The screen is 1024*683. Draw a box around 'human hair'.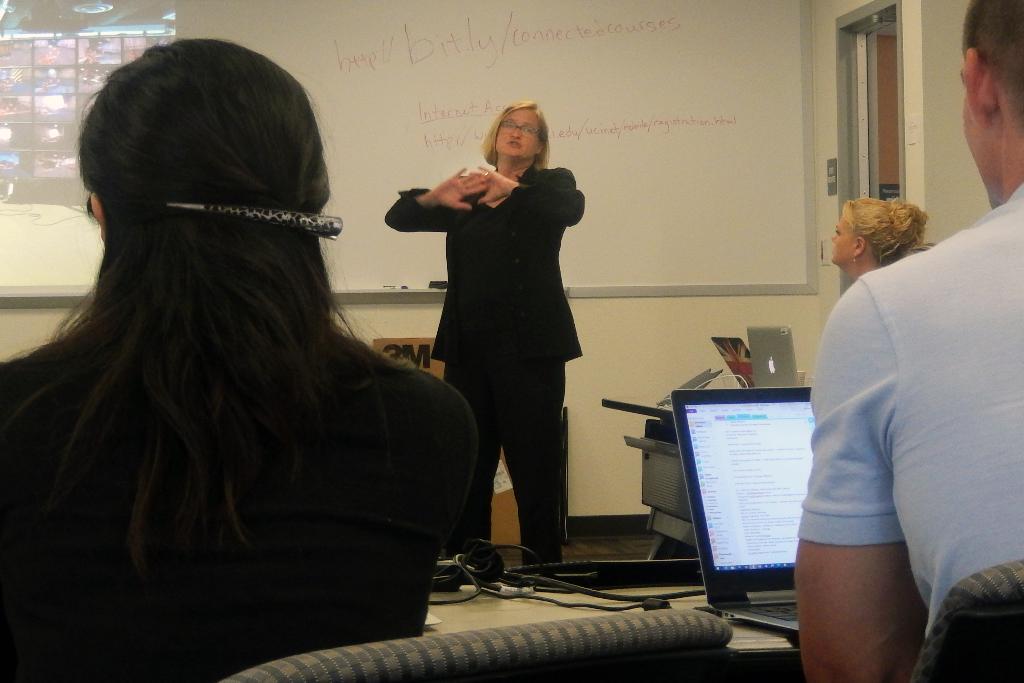
[x1=840, y1=199, x2=930, y2=267].
